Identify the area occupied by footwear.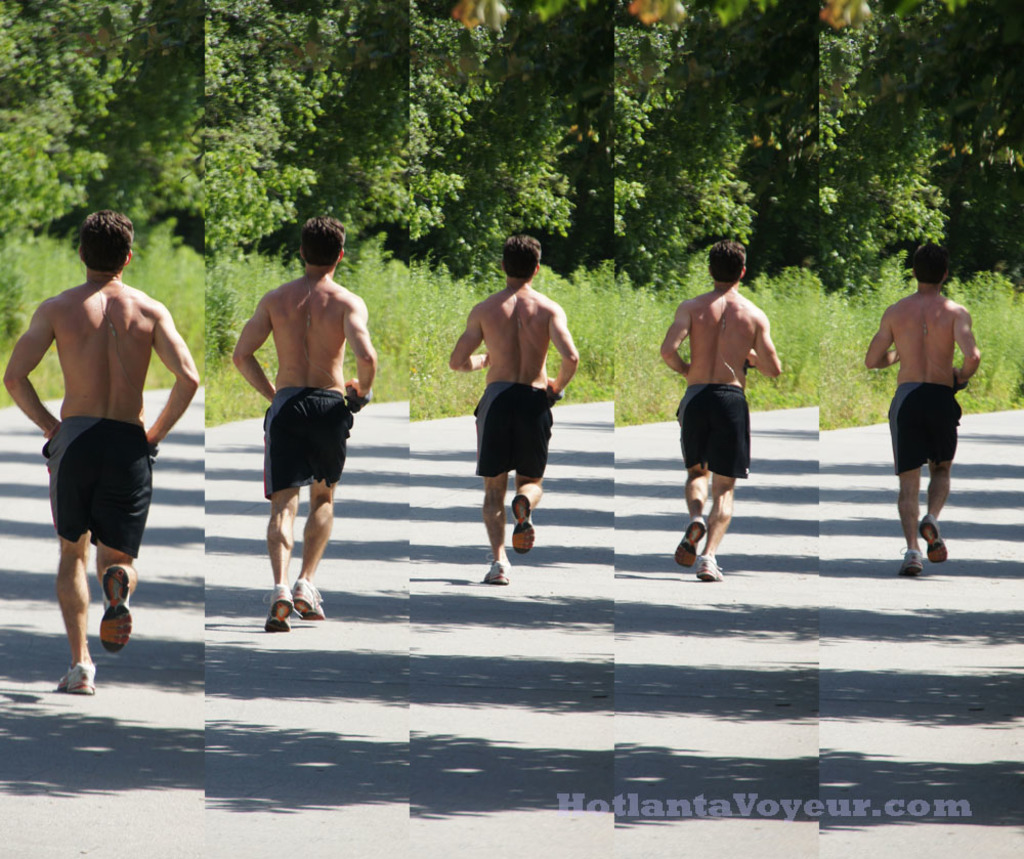
Area: pyautogui.locateOnScreen(920, 514, 948, 564).
